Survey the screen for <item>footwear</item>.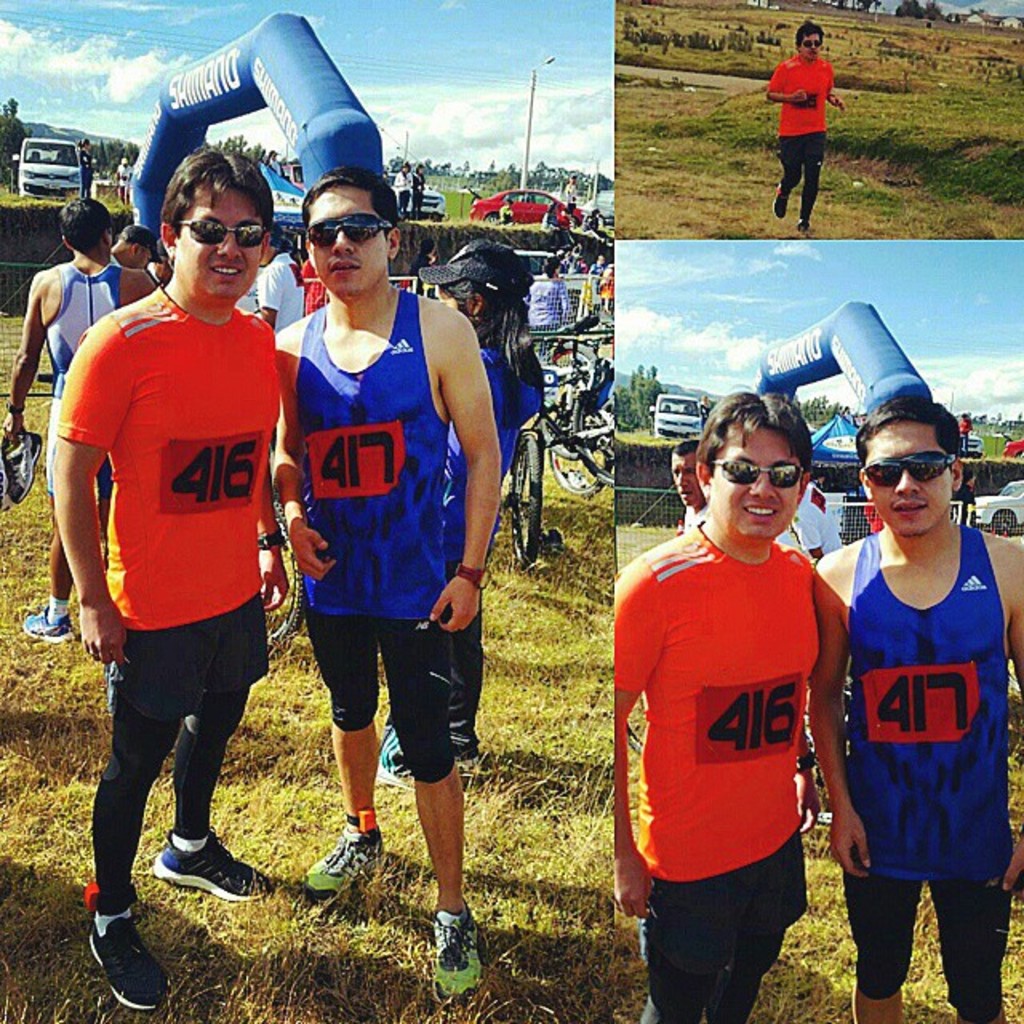
Survey found: box(61, 882, 160, 995).
